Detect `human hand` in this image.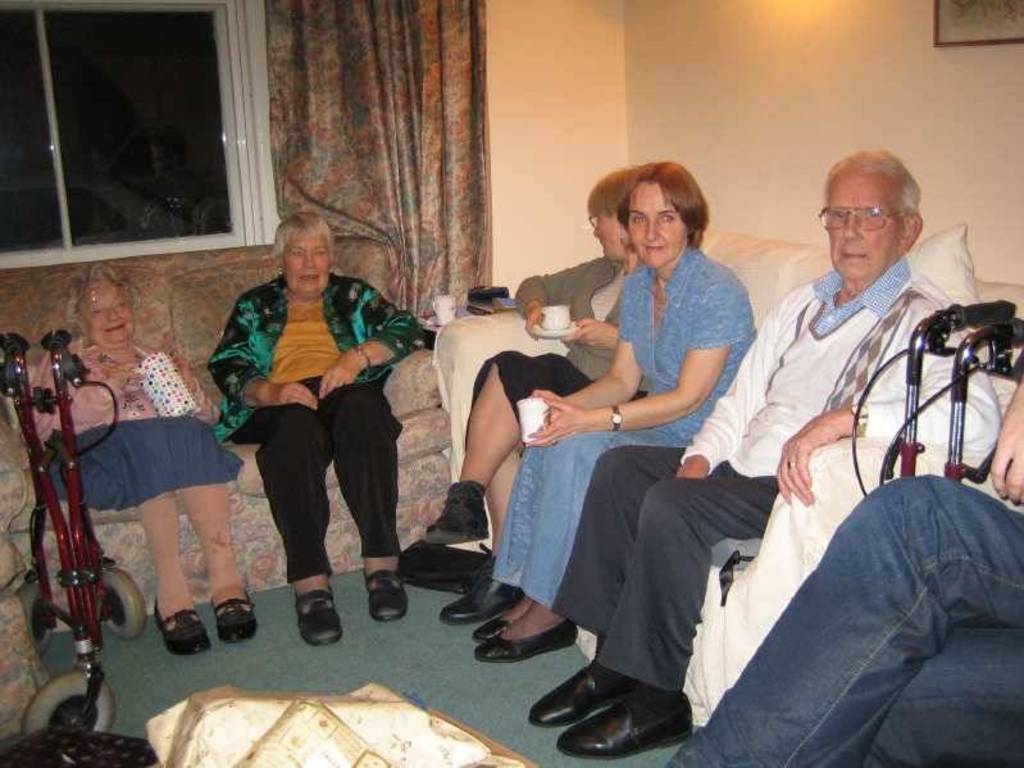
Detection: pyautogui.locateOnScreen(520, 395, 588, 450).
